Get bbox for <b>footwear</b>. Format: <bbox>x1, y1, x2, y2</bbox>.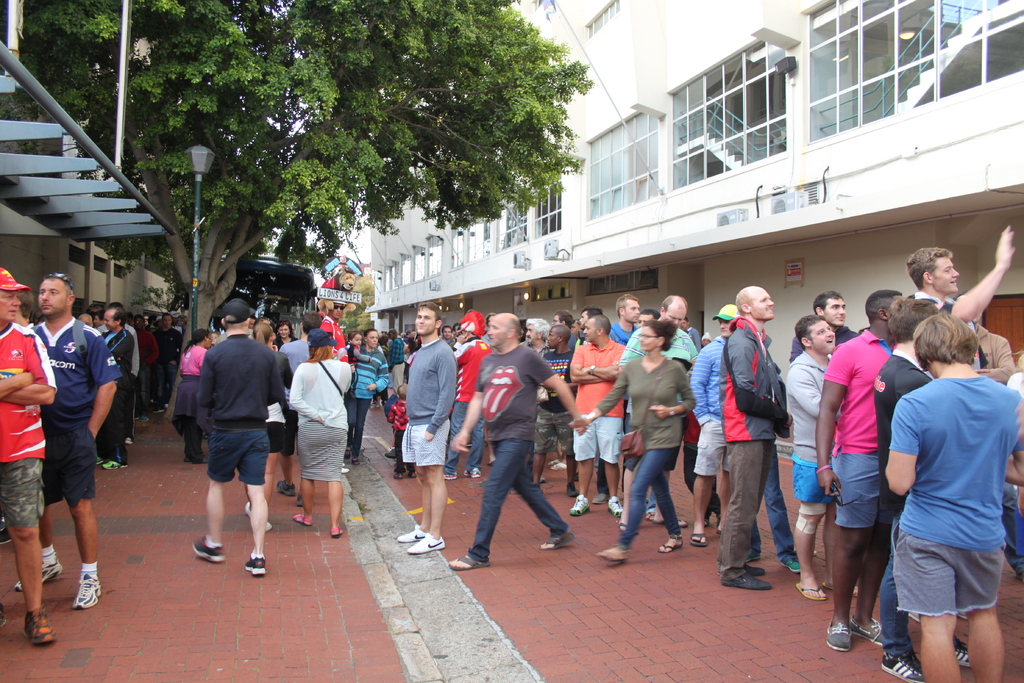
<bbox>343, 468, 349, 473</bbox>.
